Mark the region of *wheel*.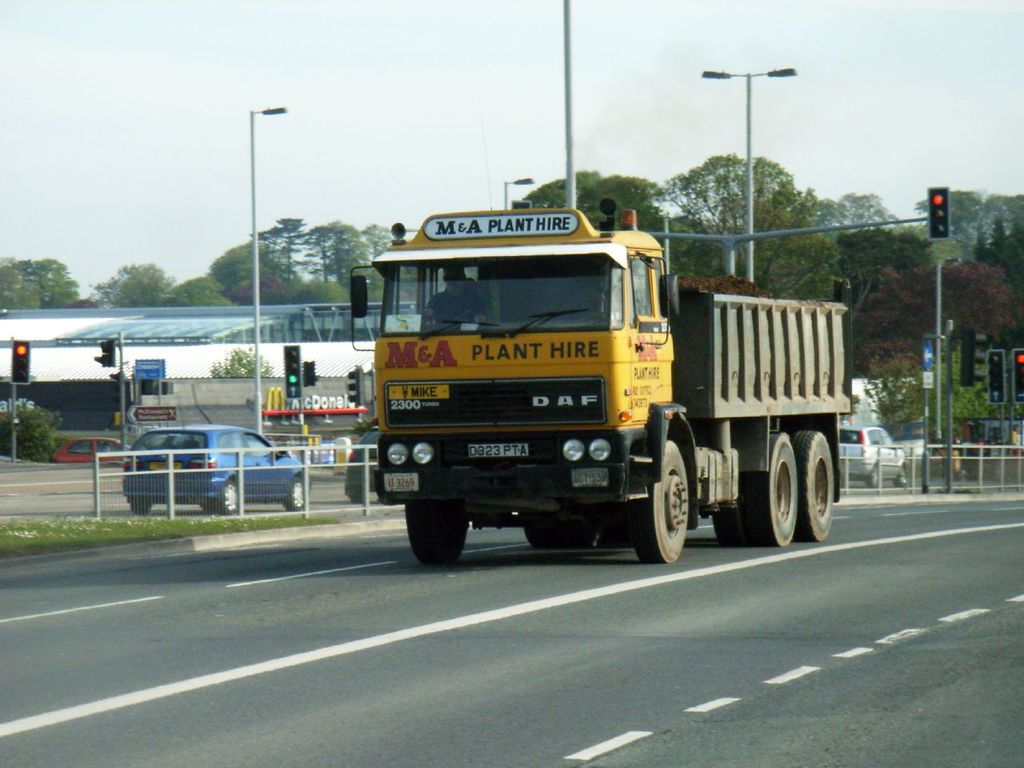
Region: region(639, 440, 710, 564).
